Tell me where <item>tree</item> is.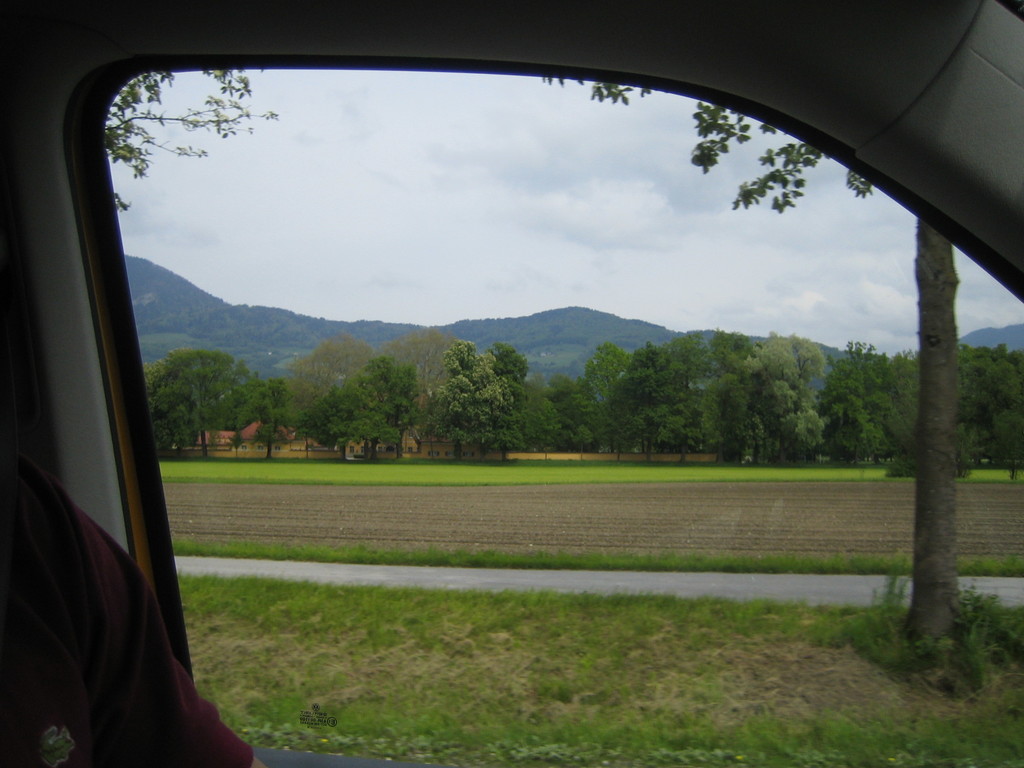
<item>tree</item> is at [x1=547, y1=80, x2=961, y2=652].
